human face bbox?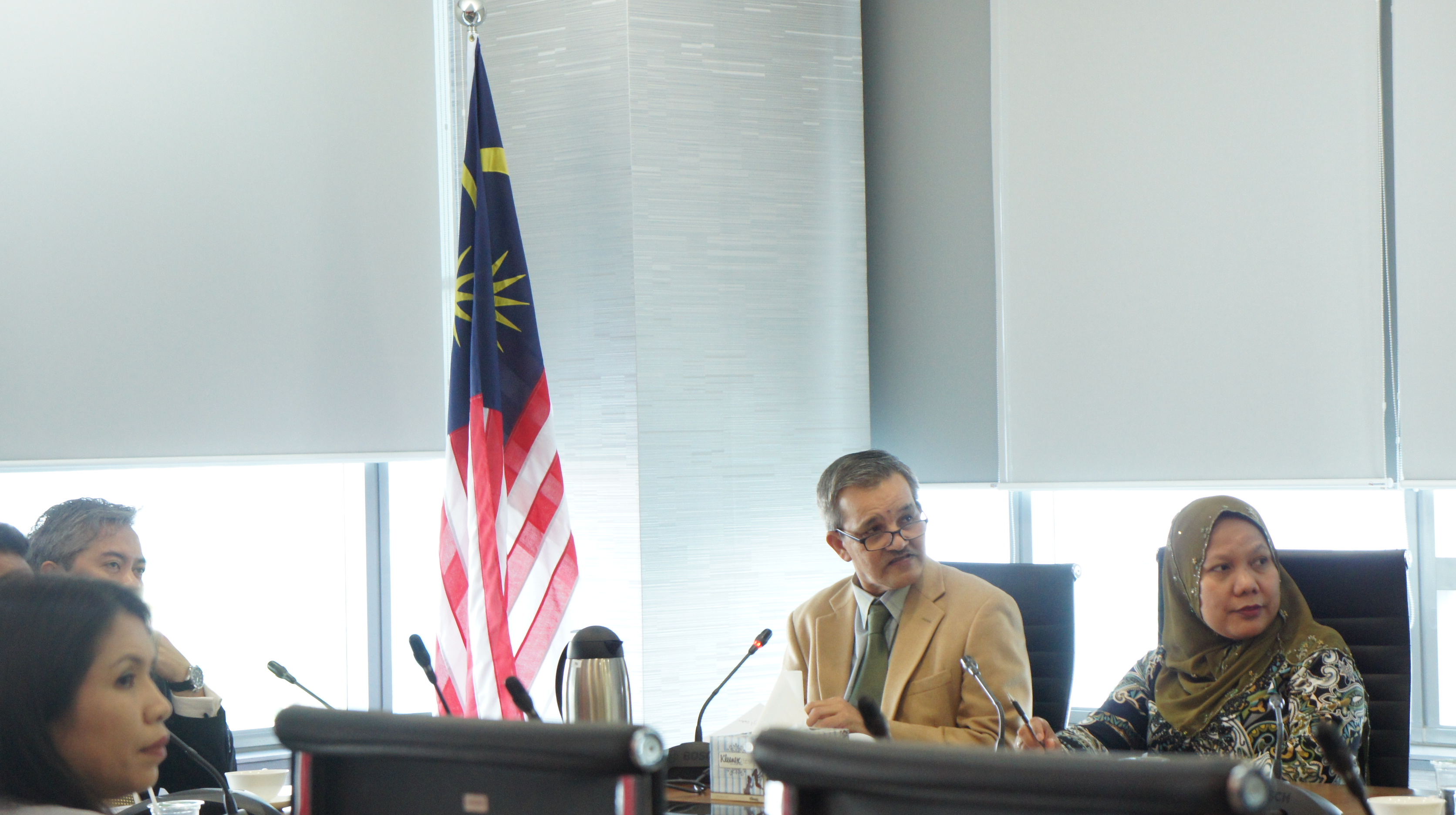
select_region(25, 268, 74, 346)
